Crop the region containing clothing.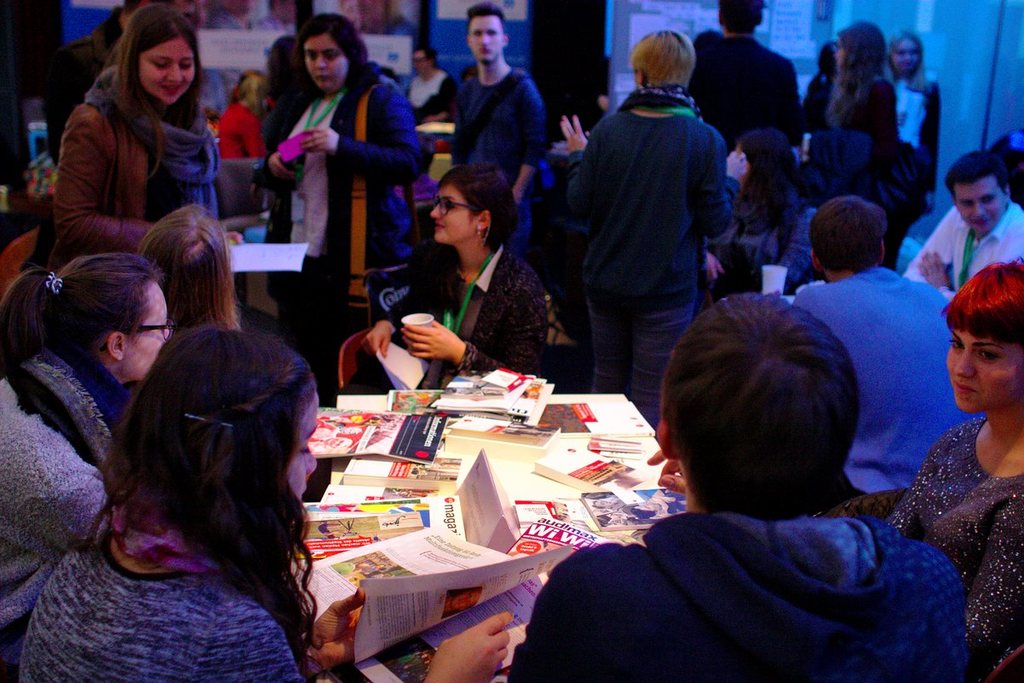
Crop region: bbox(497, 511, 969, 682).
